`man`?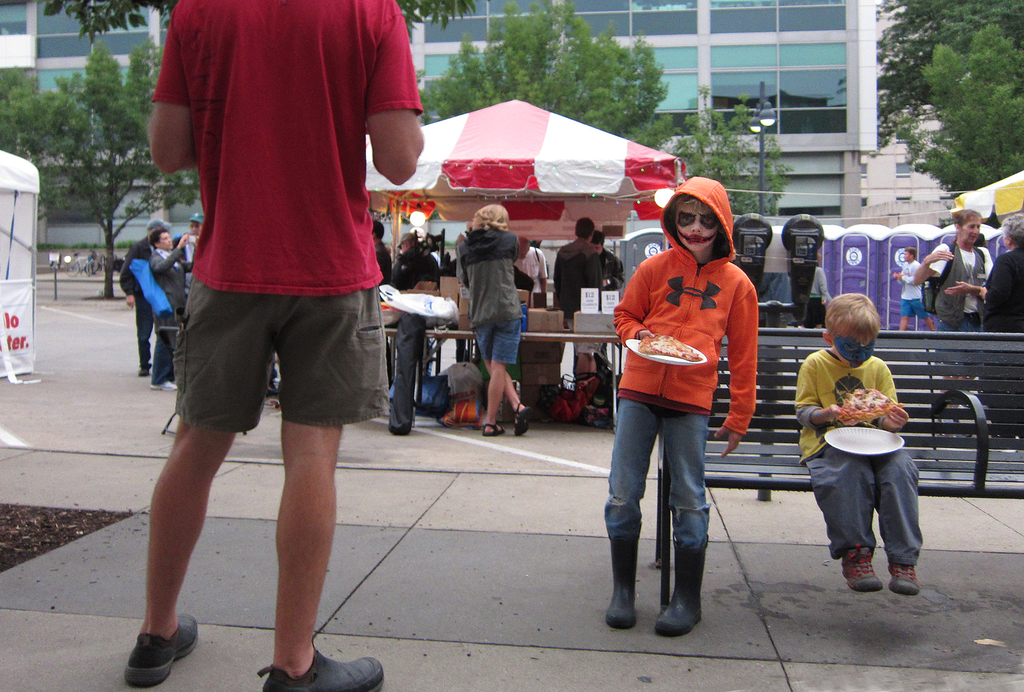
bbox=(514, 235, 546, 293)
